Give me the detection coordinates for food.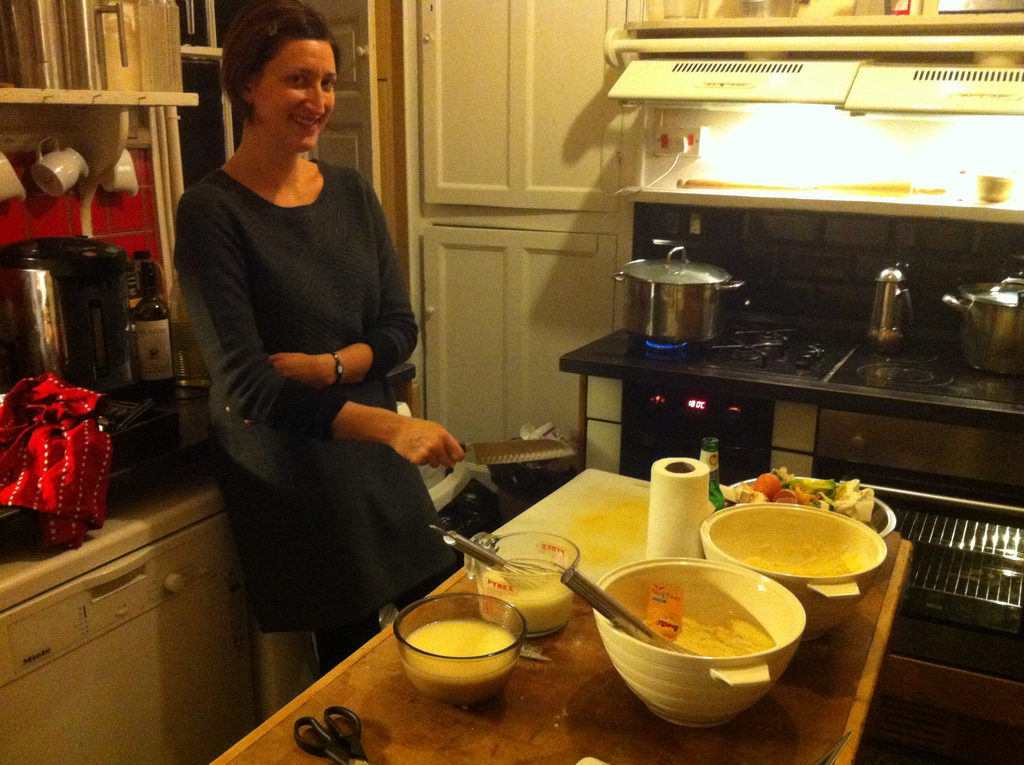
(x1=720, y1=513, x2=883, y2=576).
